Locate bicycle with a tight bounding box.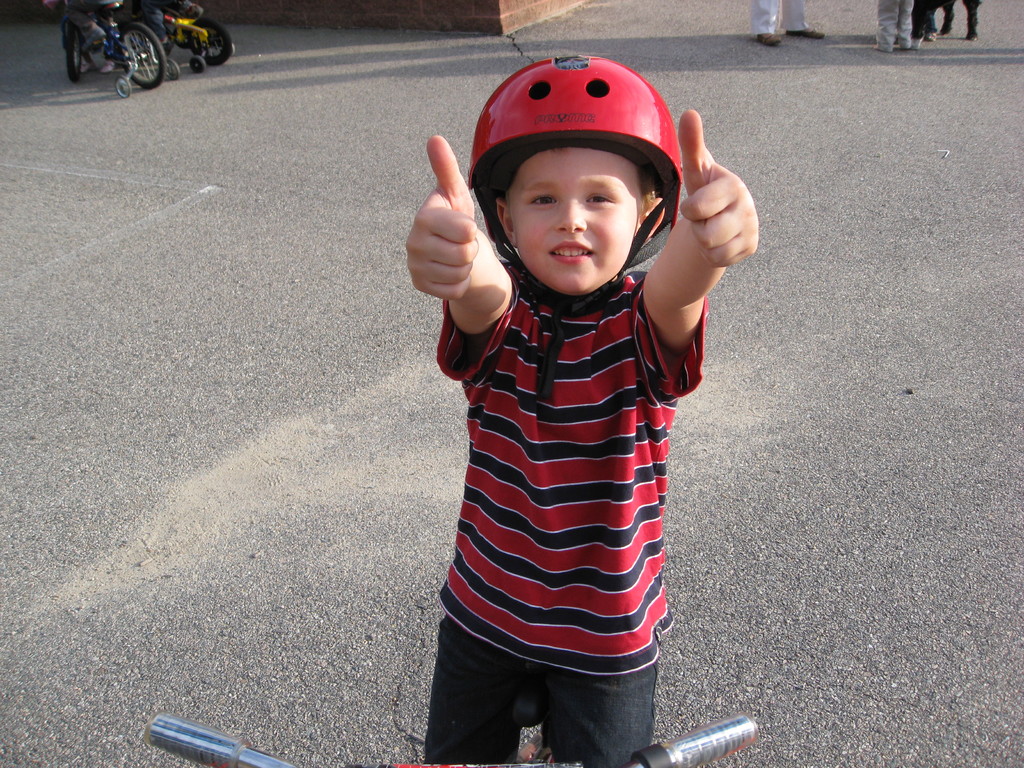
left=146, top=684, right=763, bottom=767.
